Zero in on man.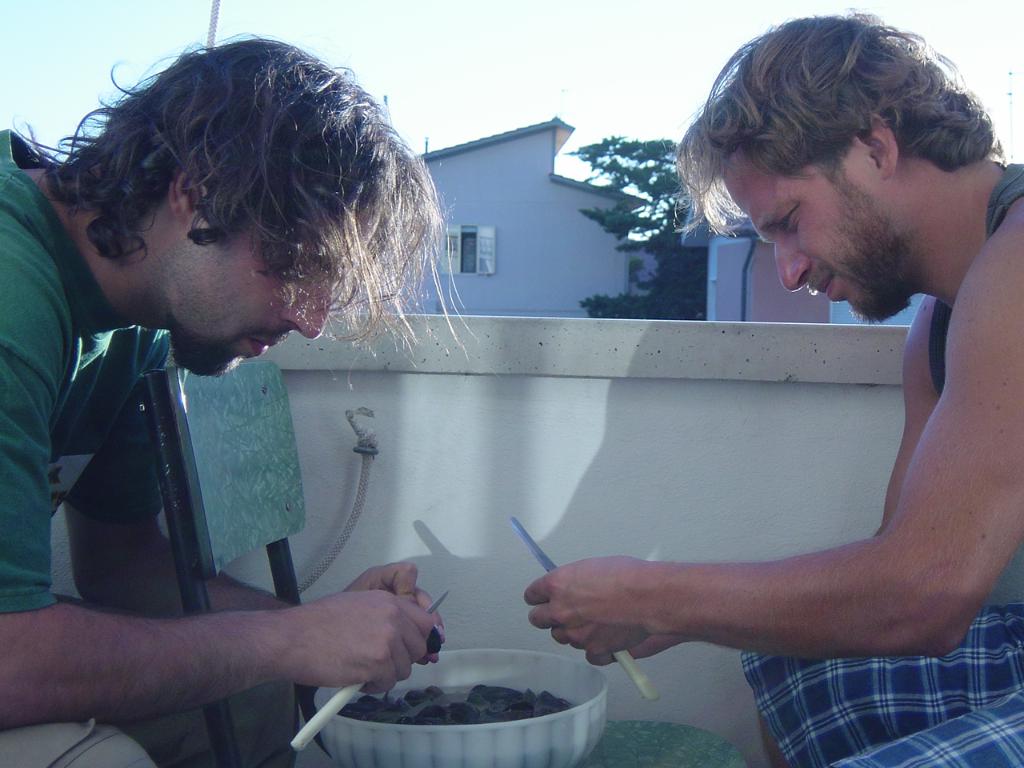
Zeroed in: crop(519, 8, 1023, 764).
